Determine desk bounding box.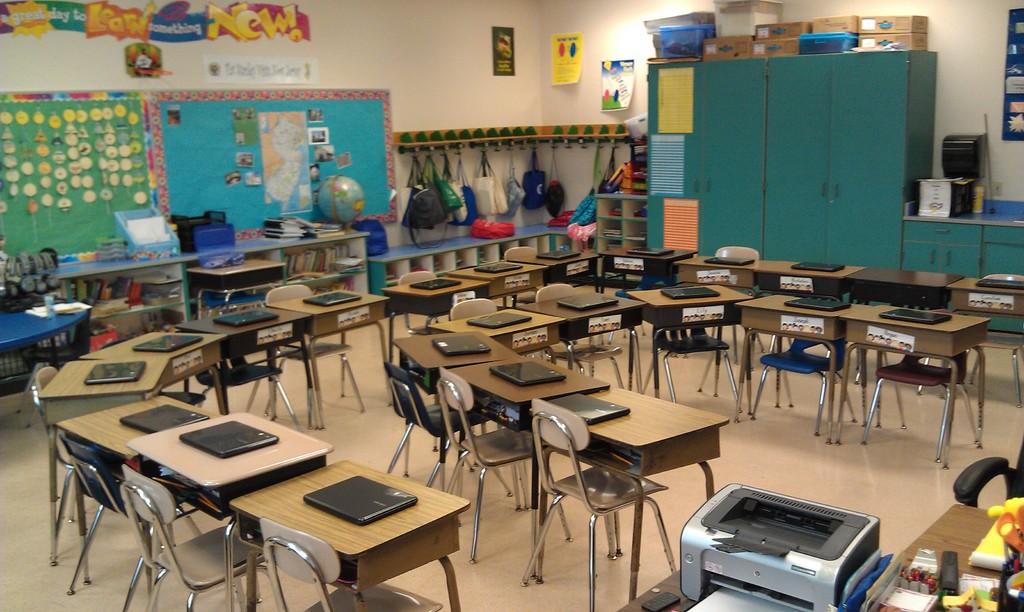
Determined: (268, 285, 393, 417).
